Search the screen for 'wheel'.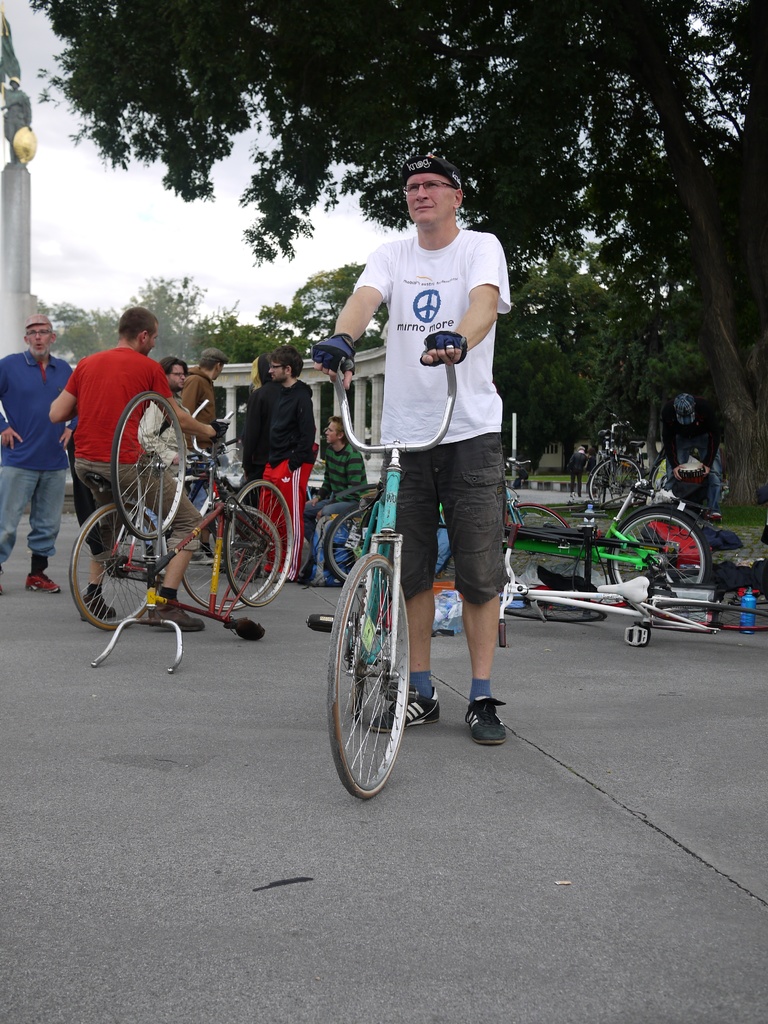
Found at [x1=588, y1=460, x2=652, y2=512].
